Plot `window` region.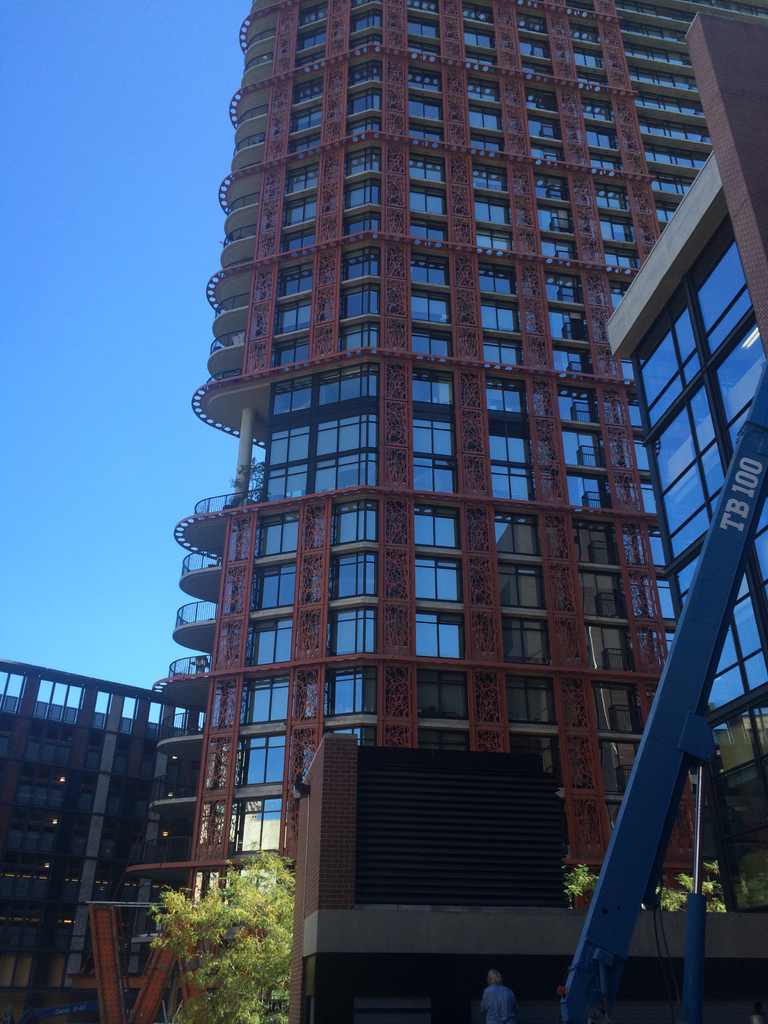
Plotted at x1=634 y1=214 x2=767 y2=753.
